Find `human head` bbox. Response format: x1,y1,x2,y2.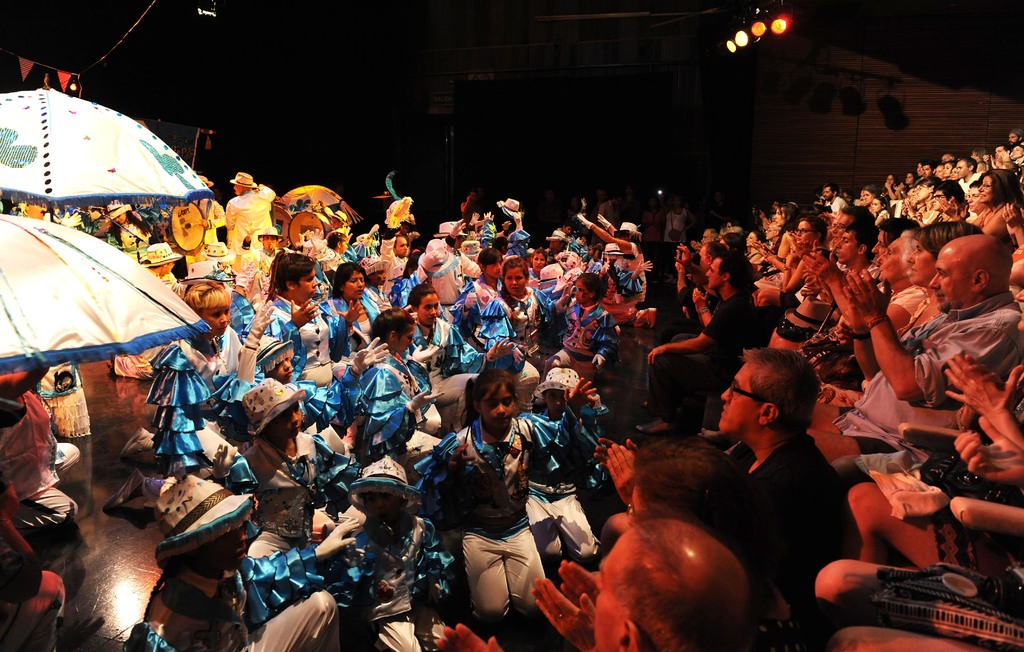
229,171,254,197.
